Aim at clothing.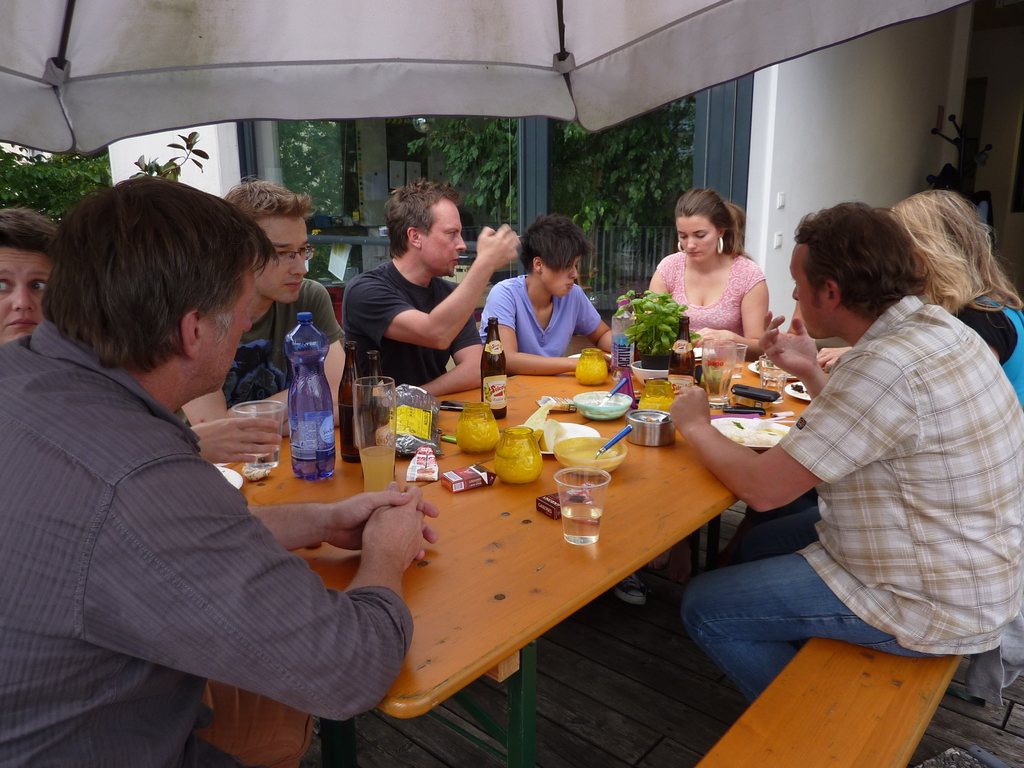
Aimed at (x1=944, y1=281, x2=1023, y2=406).
